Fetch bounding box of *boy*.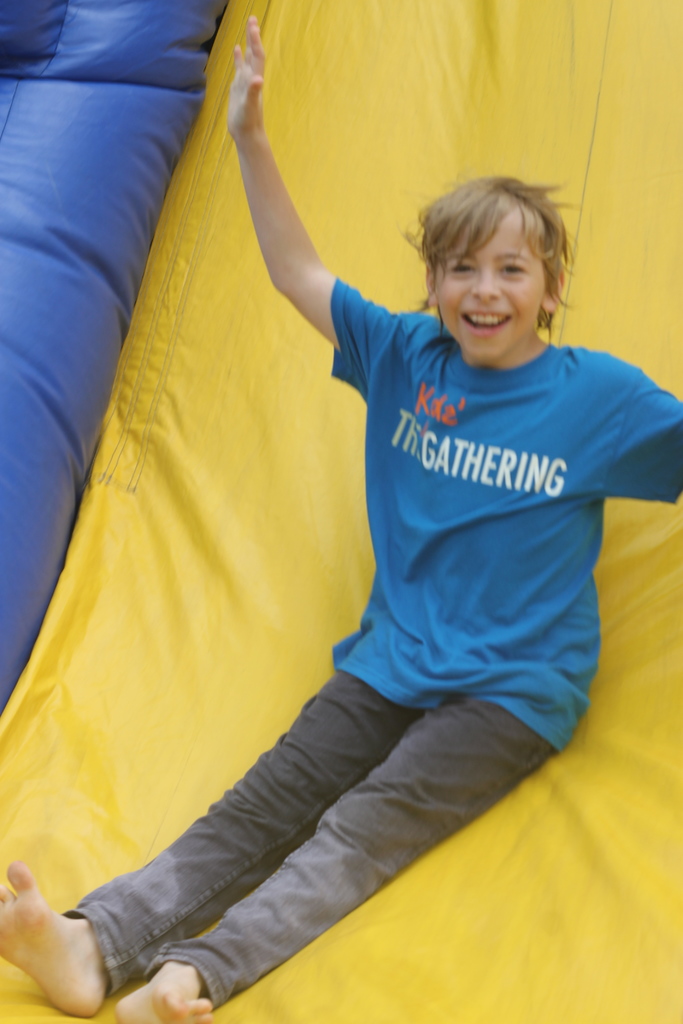
Bbox: <box>96,76,652,1007</box>.
